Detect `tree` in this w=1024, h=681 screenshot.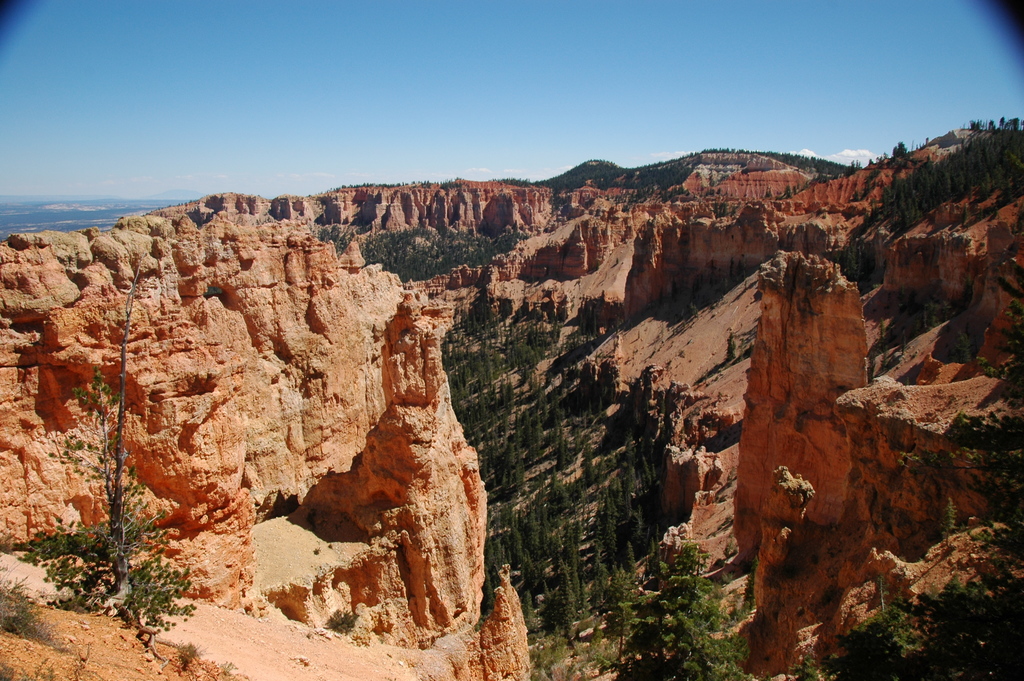
Detection: x1=22 y1=255 x2=198 y2=662.
